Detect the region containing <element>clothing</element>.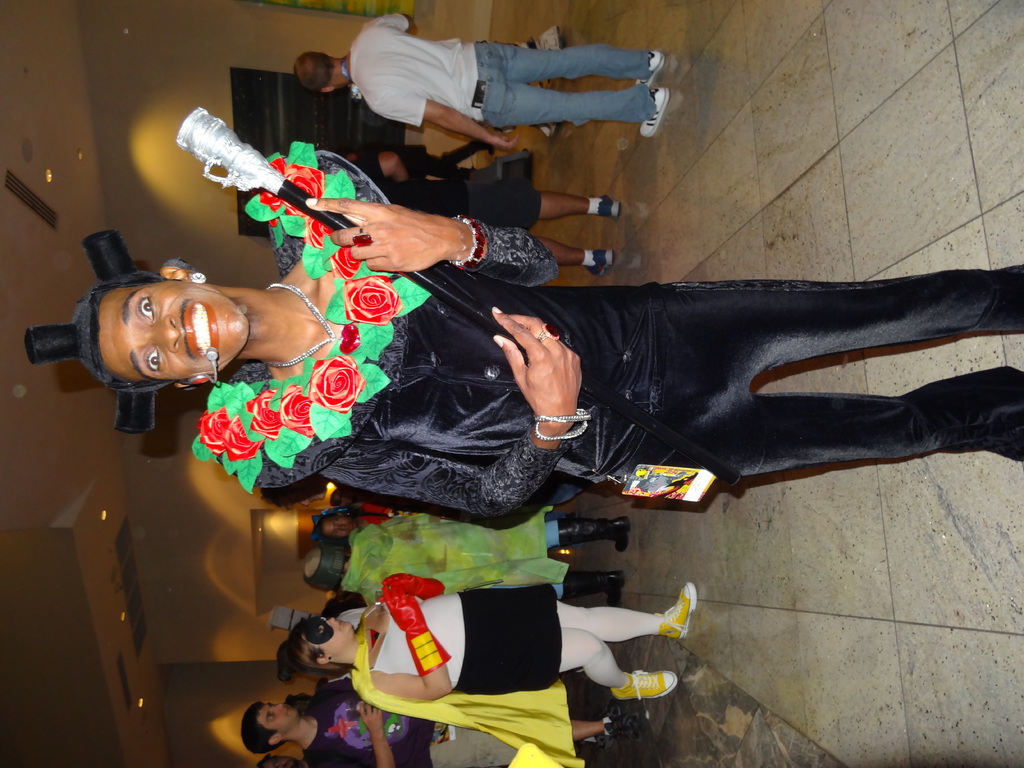
rect(174, 135, 1023, 525).
